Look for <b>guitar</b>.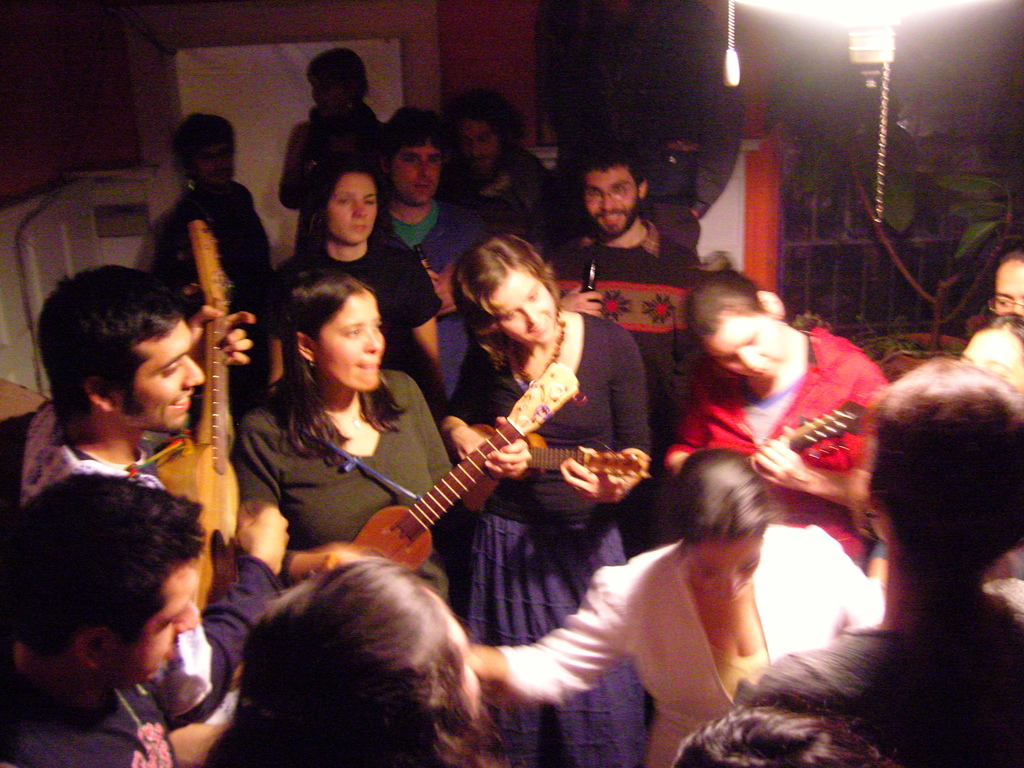
Found: detection(344, 359, 586, 576).
